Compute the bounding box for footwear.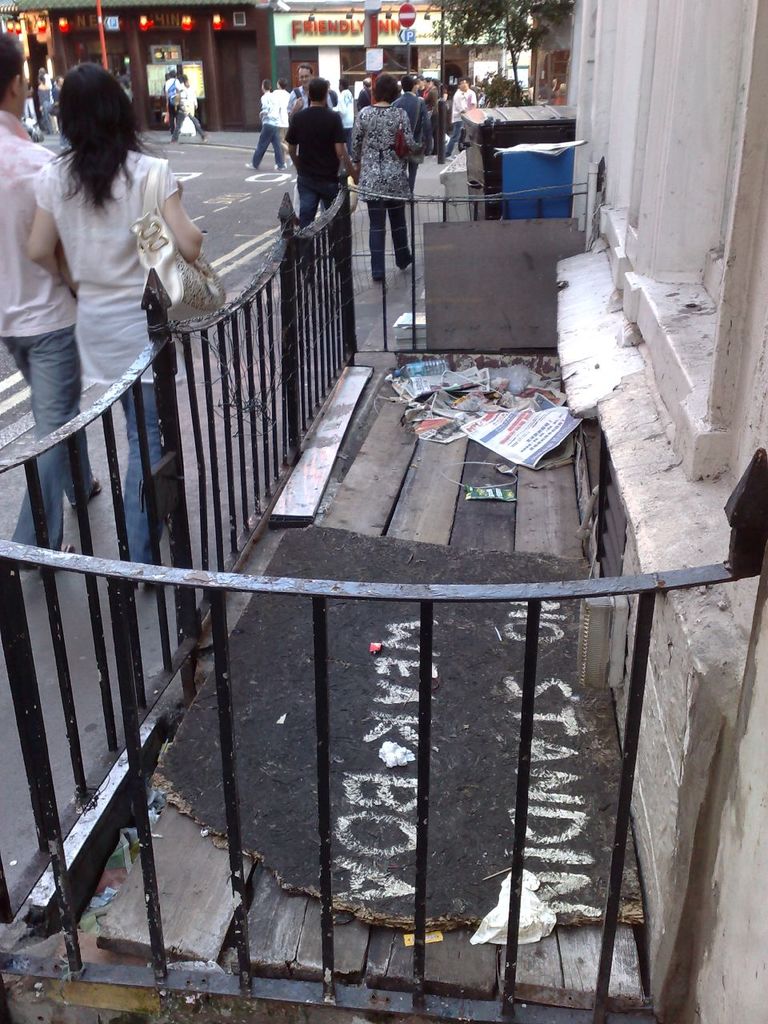
[10,546,77,568].
